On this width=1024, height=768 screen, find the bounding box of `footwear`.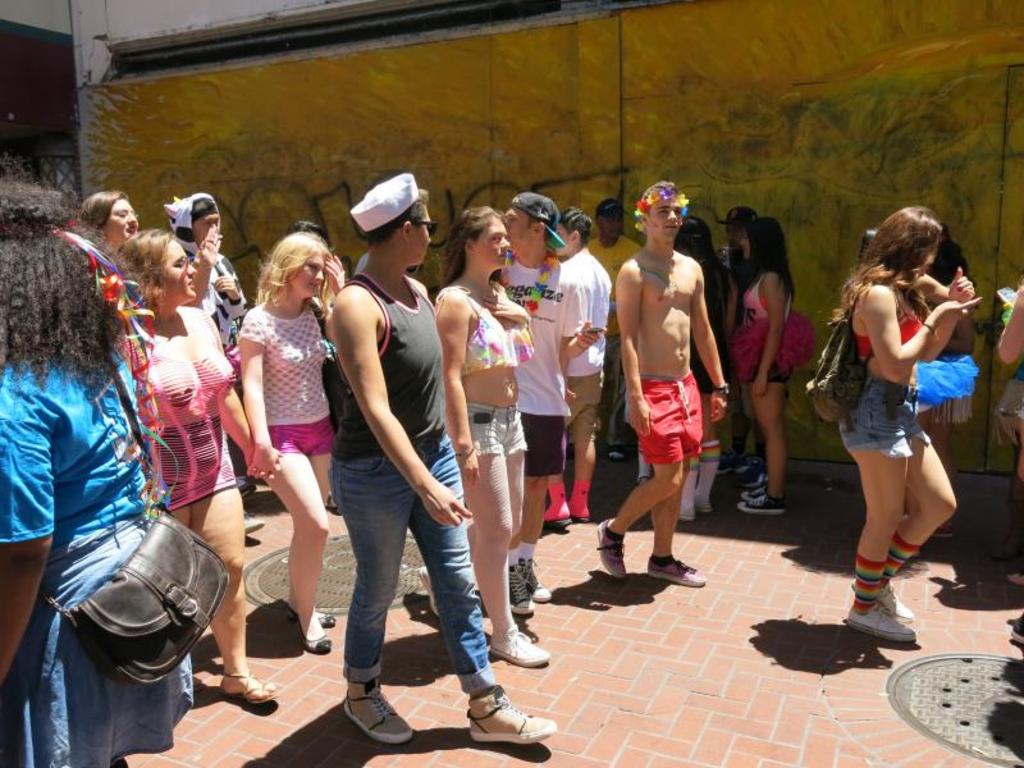
Bounding box: 340/668/417/741.
